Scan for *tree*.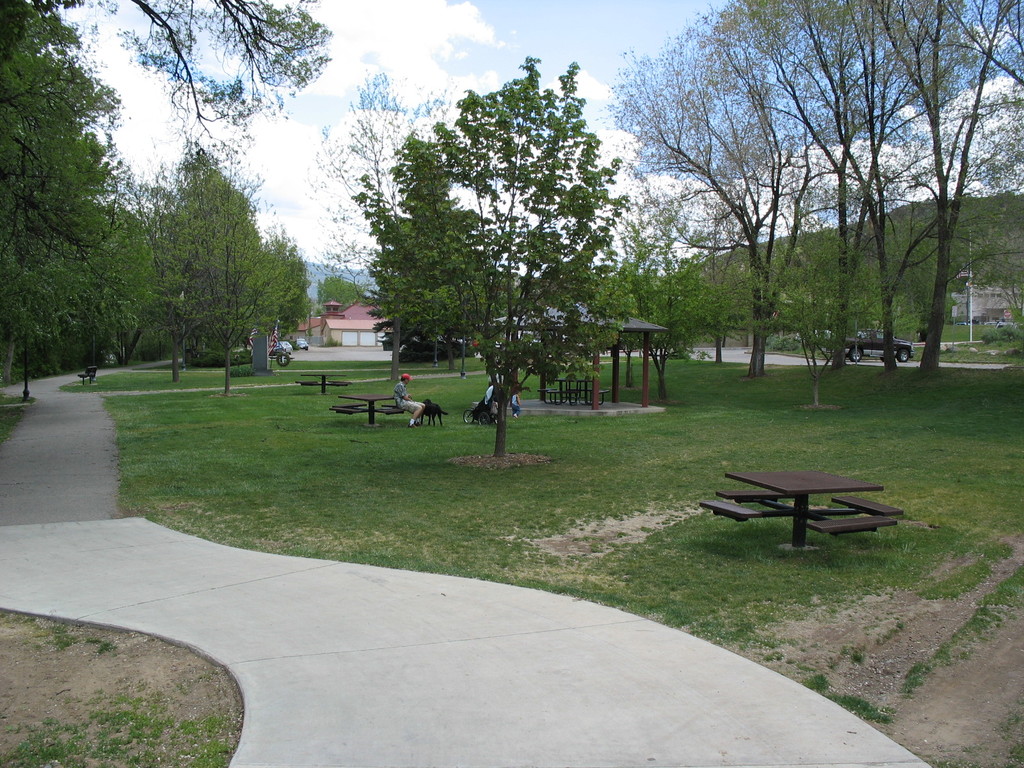
Scan result: <region>867, 0, 1014, 367</region>.
